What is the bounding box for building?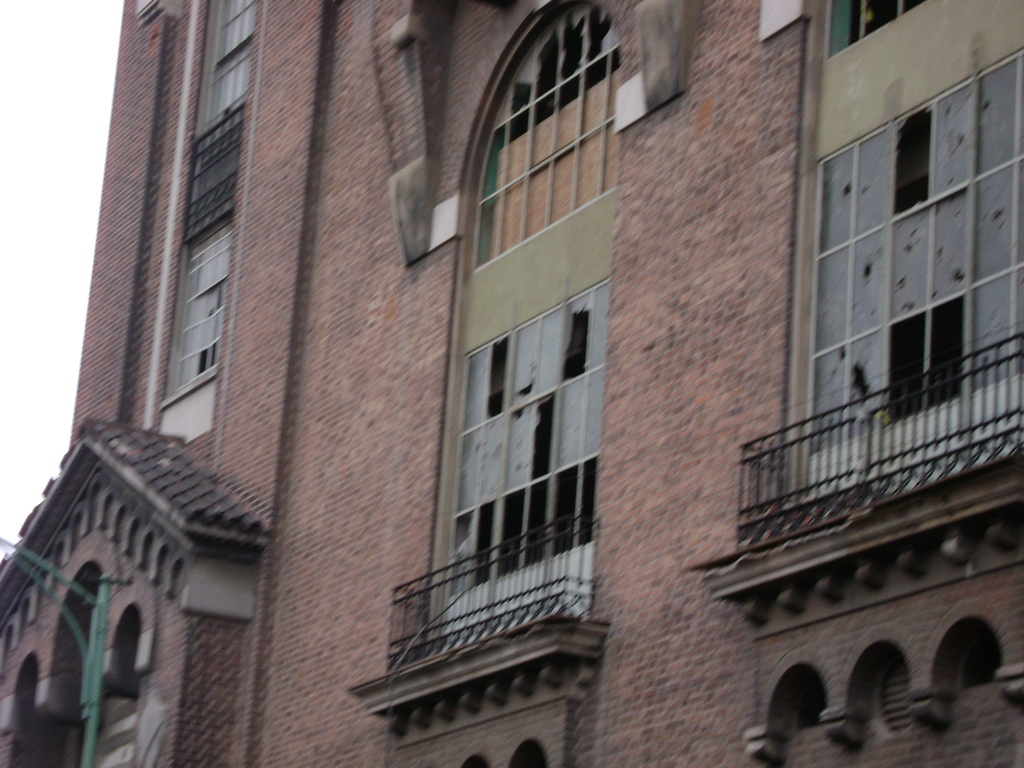
9 0 1023 765.
